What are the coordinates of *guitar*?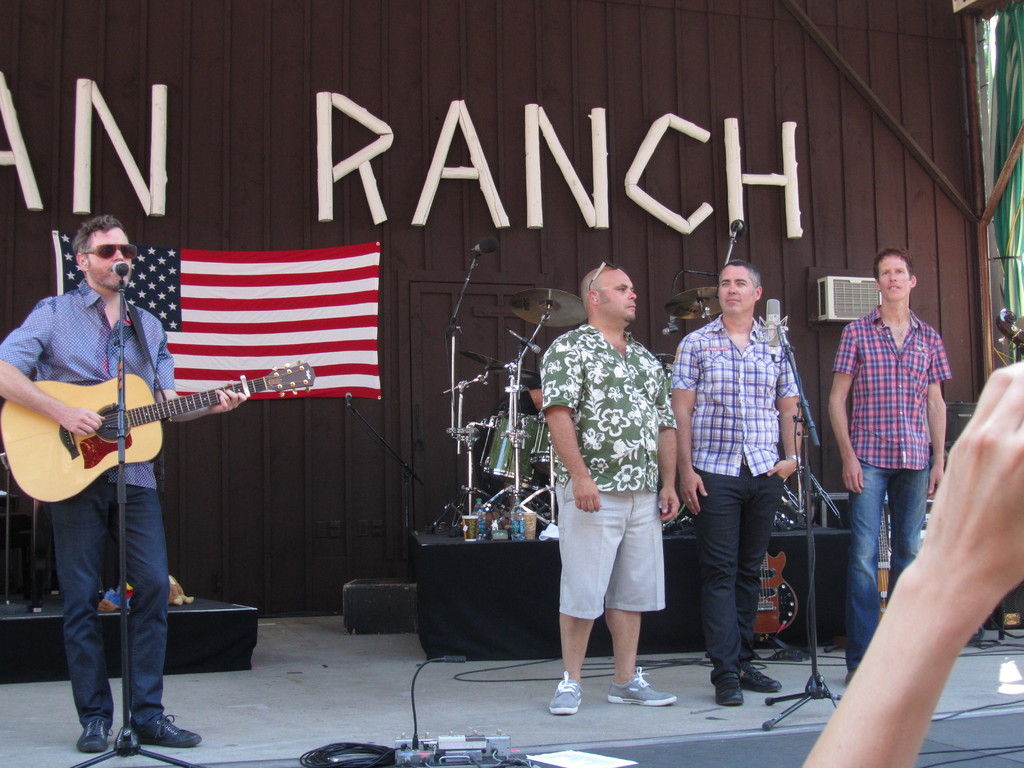
3, 358, 270, 502.
